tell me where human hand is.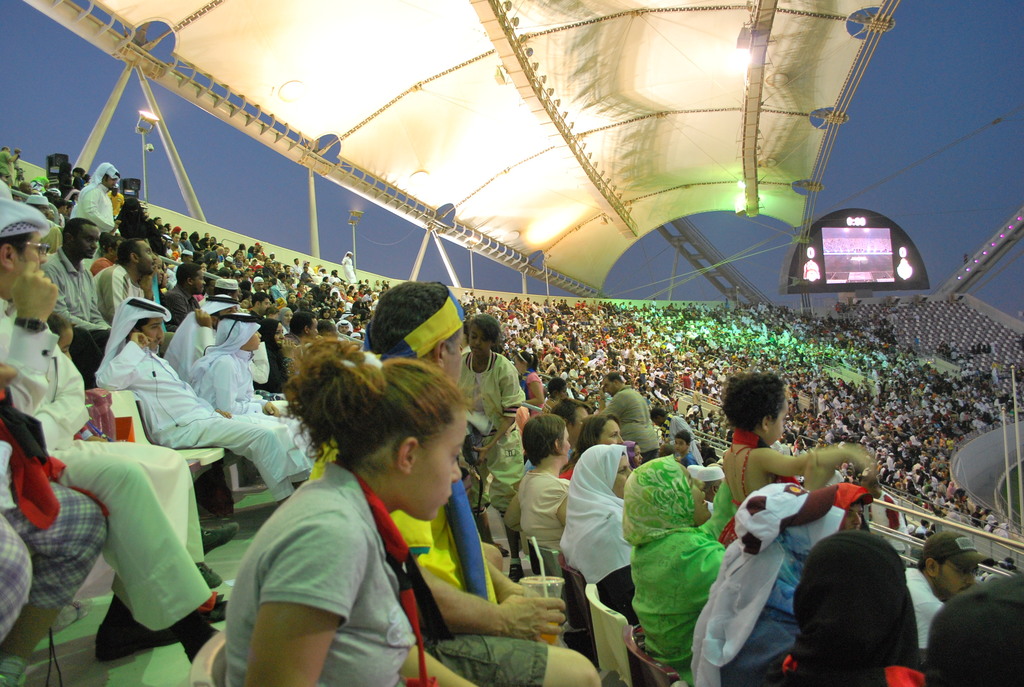
human hand is at l=136, t=264, r=158, b=294.
